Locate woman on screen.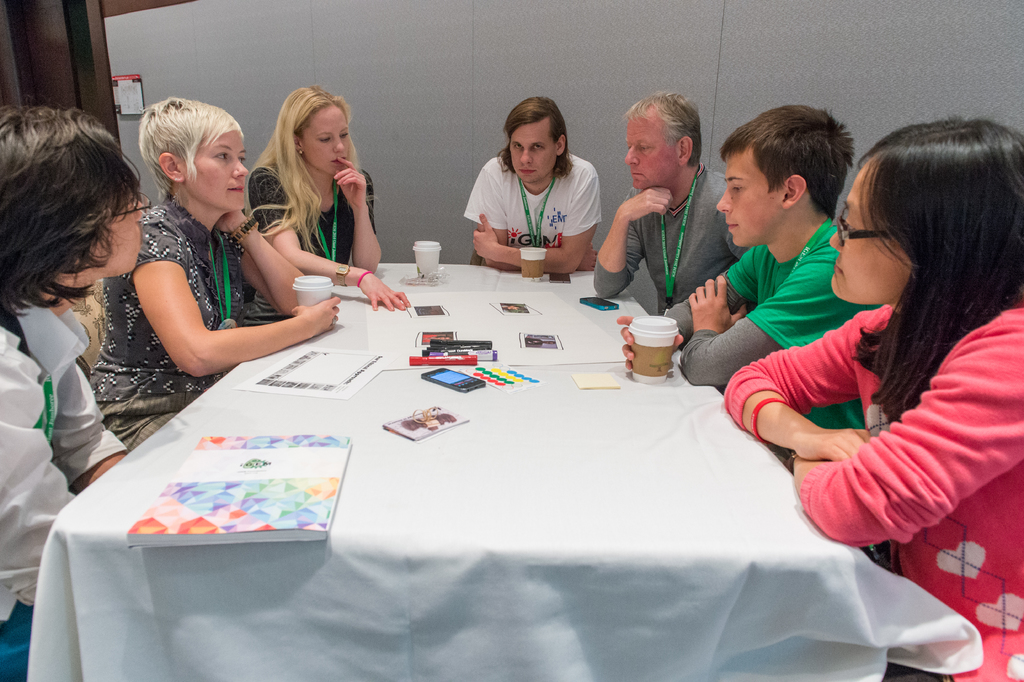
On screen at (725,113,1023,681).
